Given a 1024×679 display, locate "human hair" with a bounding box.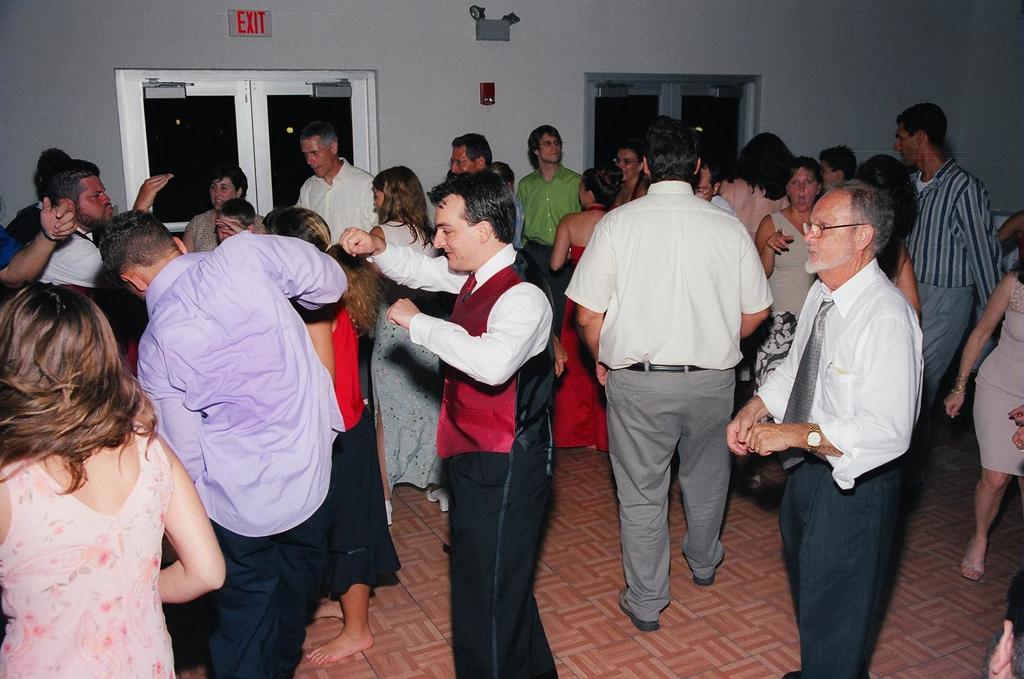
Located: l=0, t=280, r=161, b=497.
